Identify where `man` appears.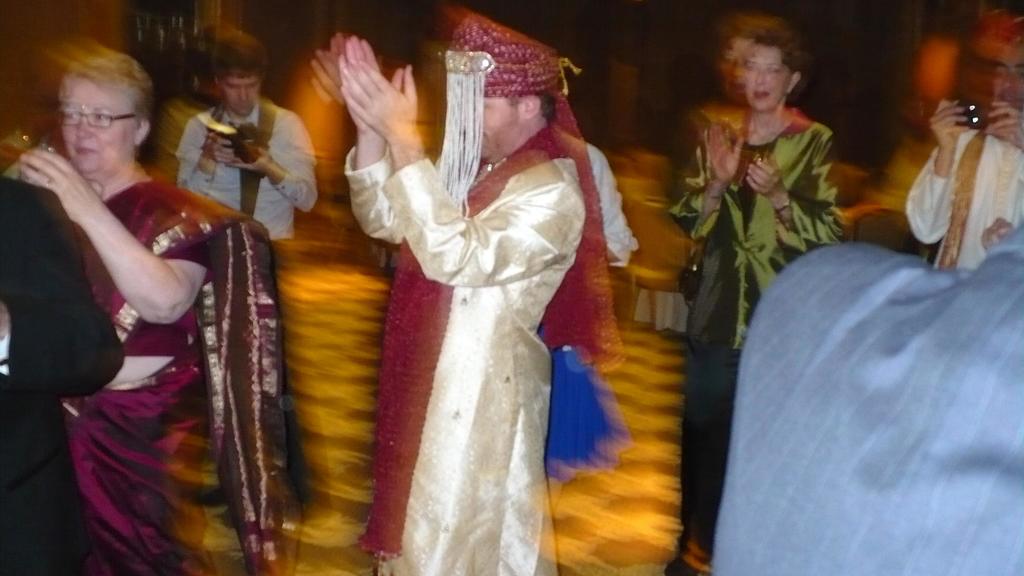
Appears at (x1=340, y1=2, x2=623, y2=575).
